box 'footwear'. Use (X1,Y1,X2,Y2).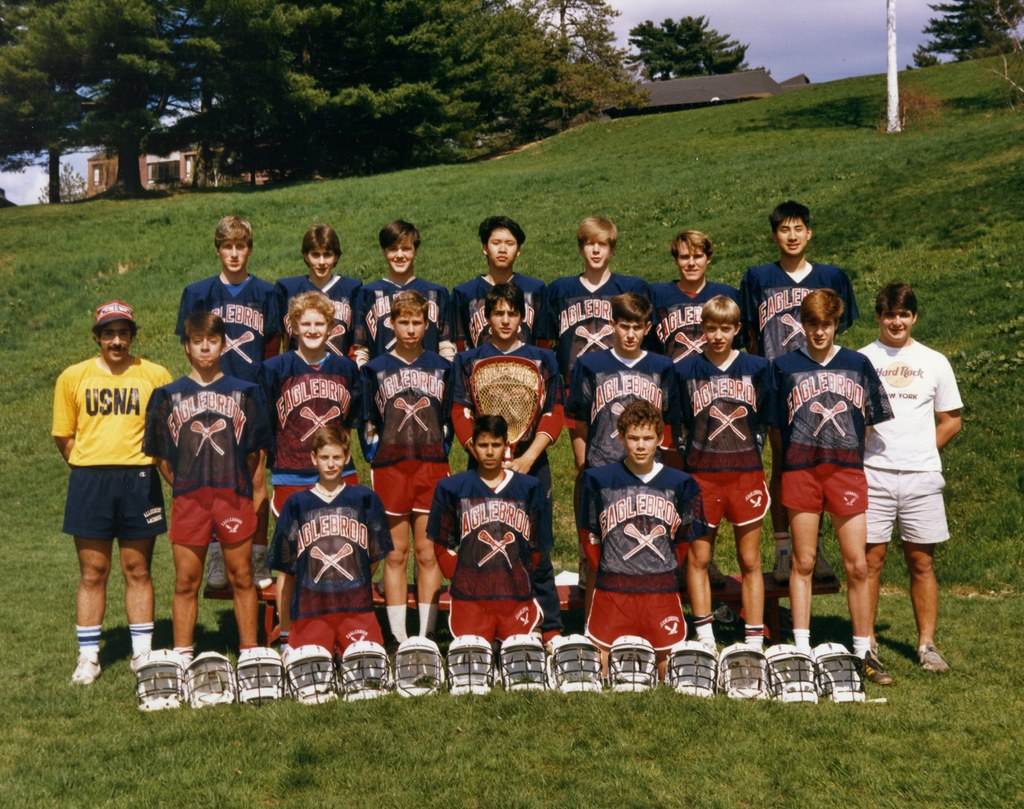
(204,550,229,587).
